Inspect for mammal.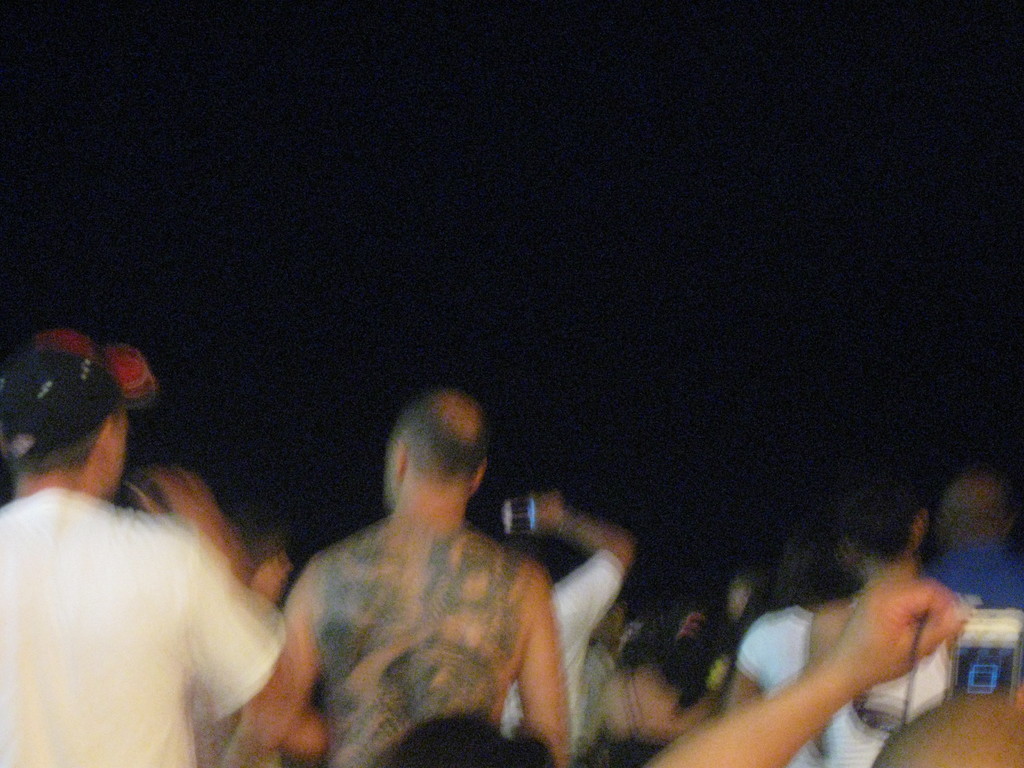
Inspection: left=215, top=388, right=575, bottom=767.
